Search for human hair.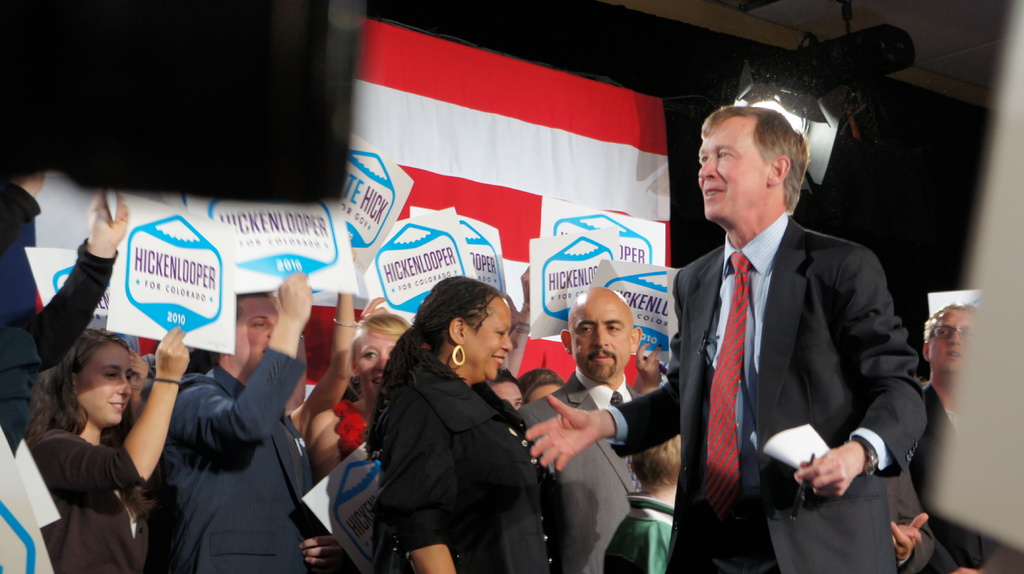
Found at bbox=[237, 293, 273, 321].
